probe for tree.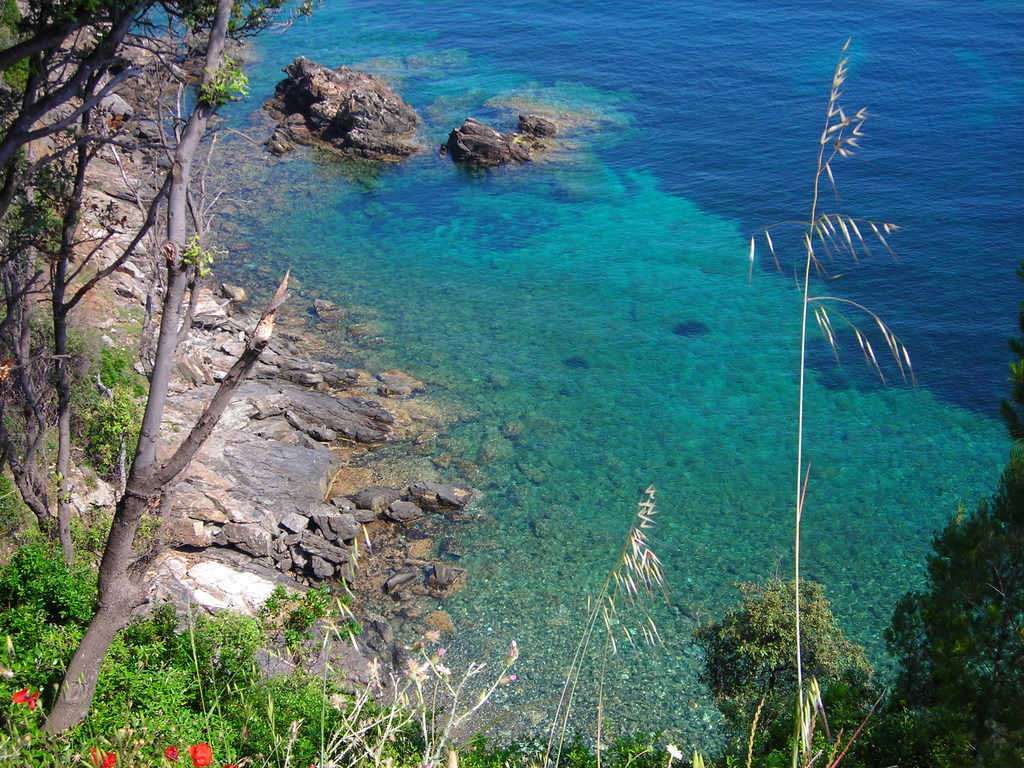
Probe result: x1=886, y1=338, x2=1023, y2=767.
